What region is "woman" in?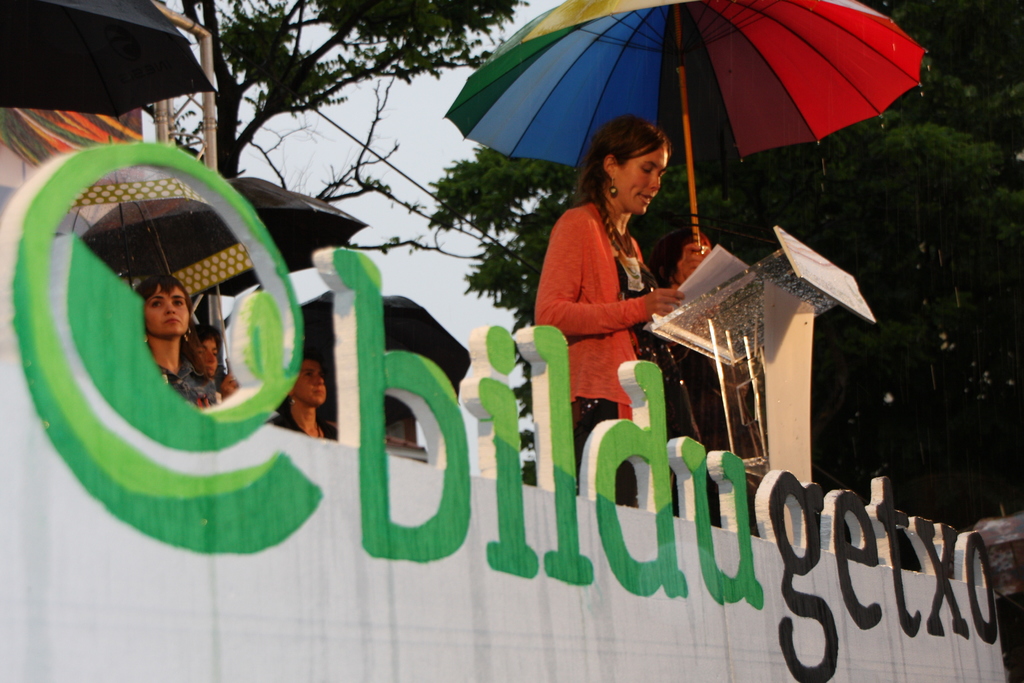
bbox=(530, 74, 731, 481).
